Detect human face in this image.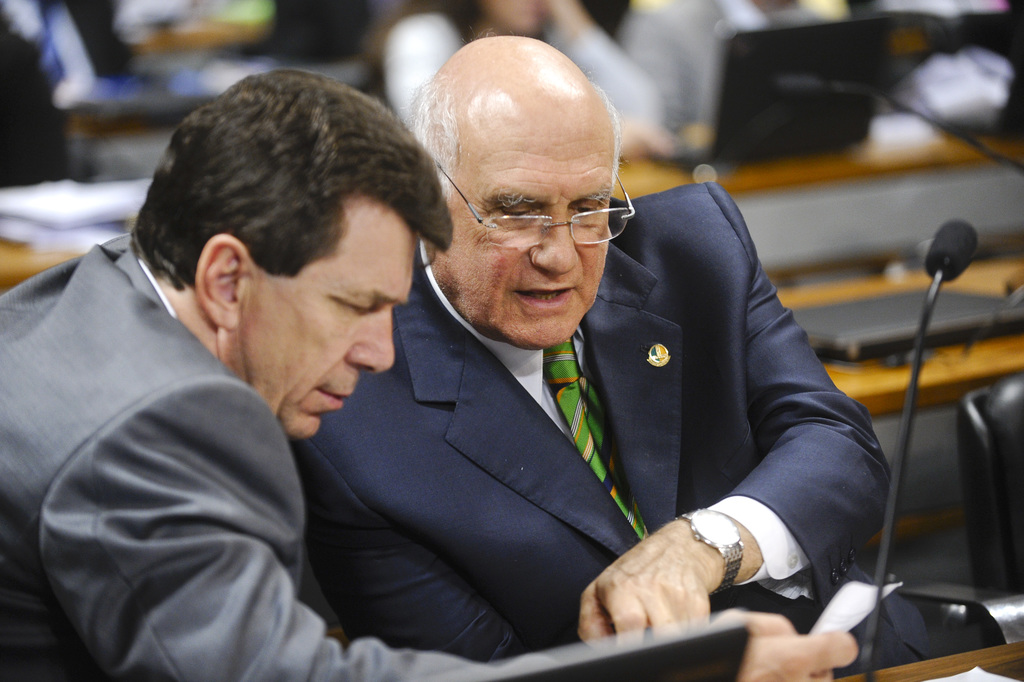
Detection: <bbox>234, 191, 421, 438</bbox>.
